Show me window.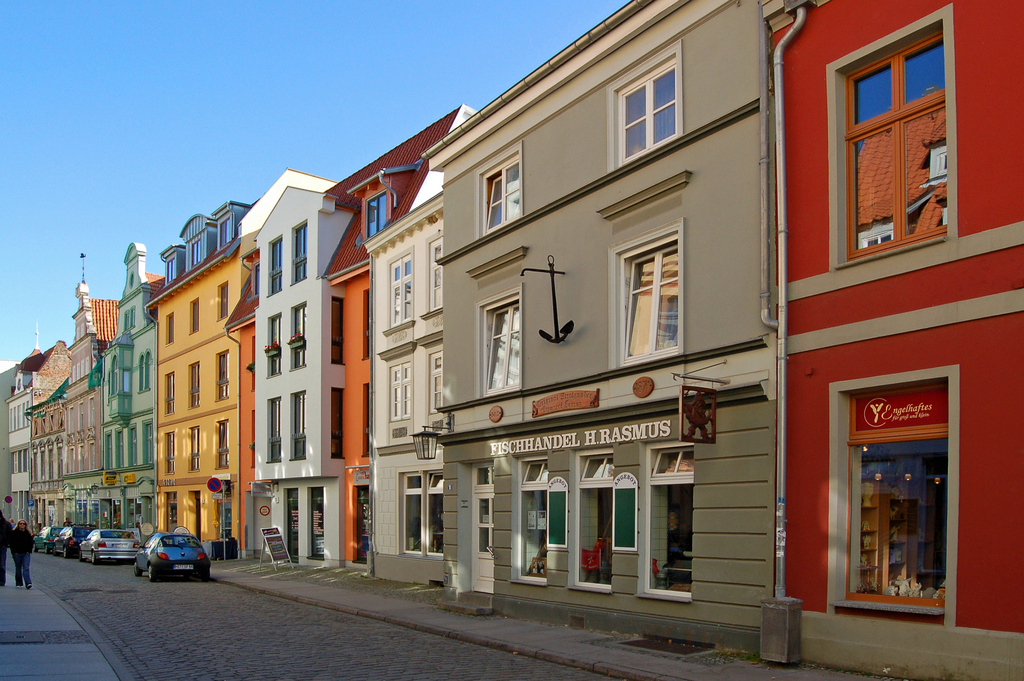
window is here: box(516, 452, 552, 585).
